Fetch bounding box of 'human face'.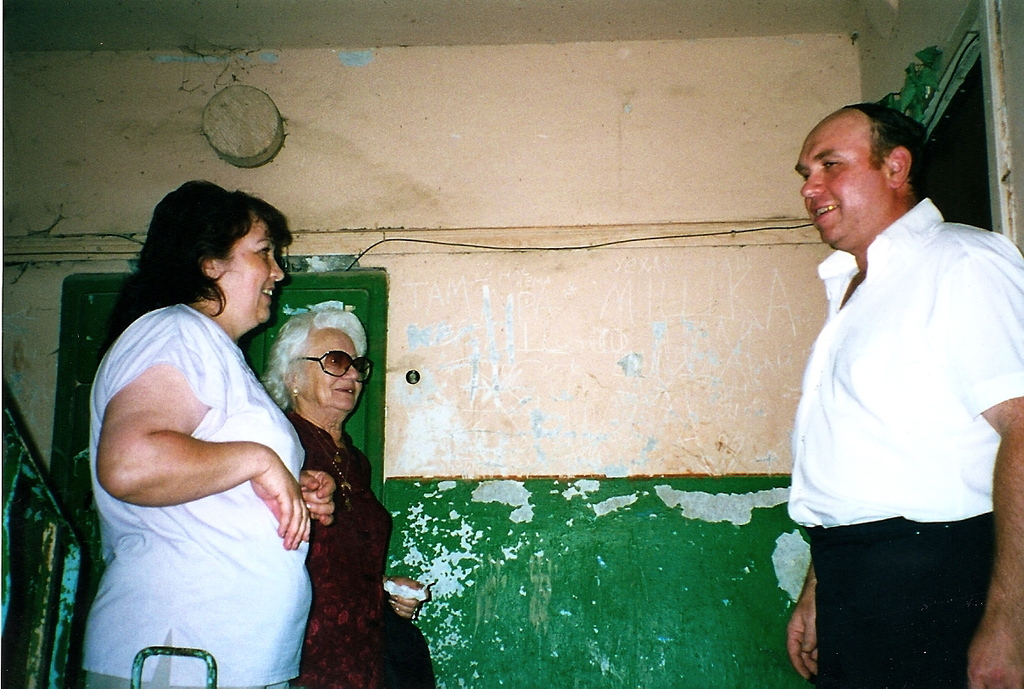
Bbox: bbox=(224, 221, 287, 321).
